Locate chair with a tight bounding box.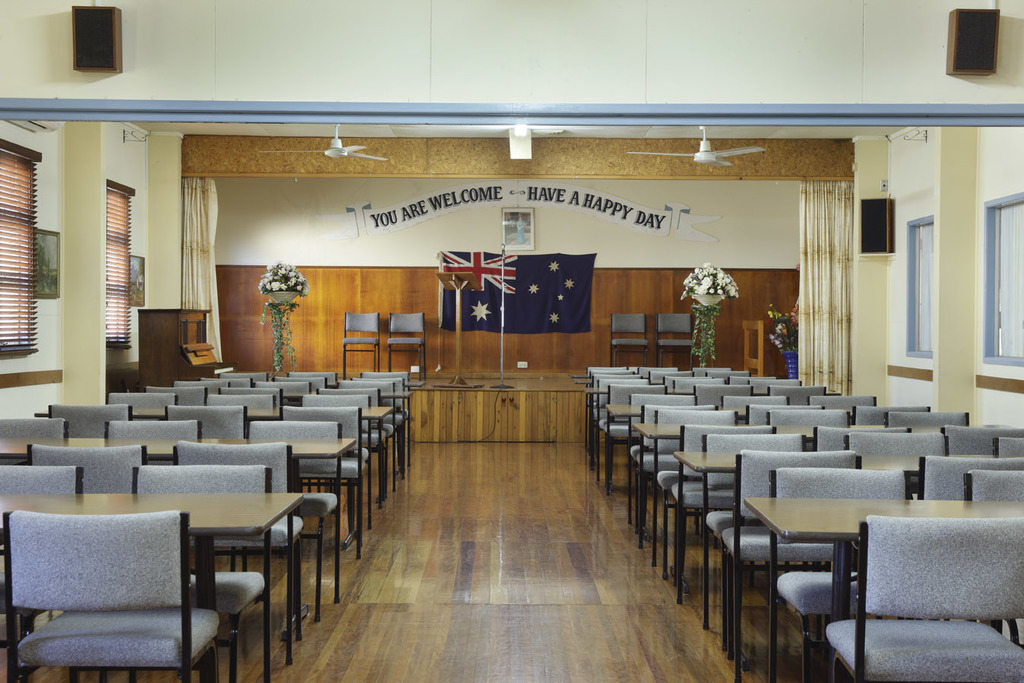
(766, 408, 849, 435).
